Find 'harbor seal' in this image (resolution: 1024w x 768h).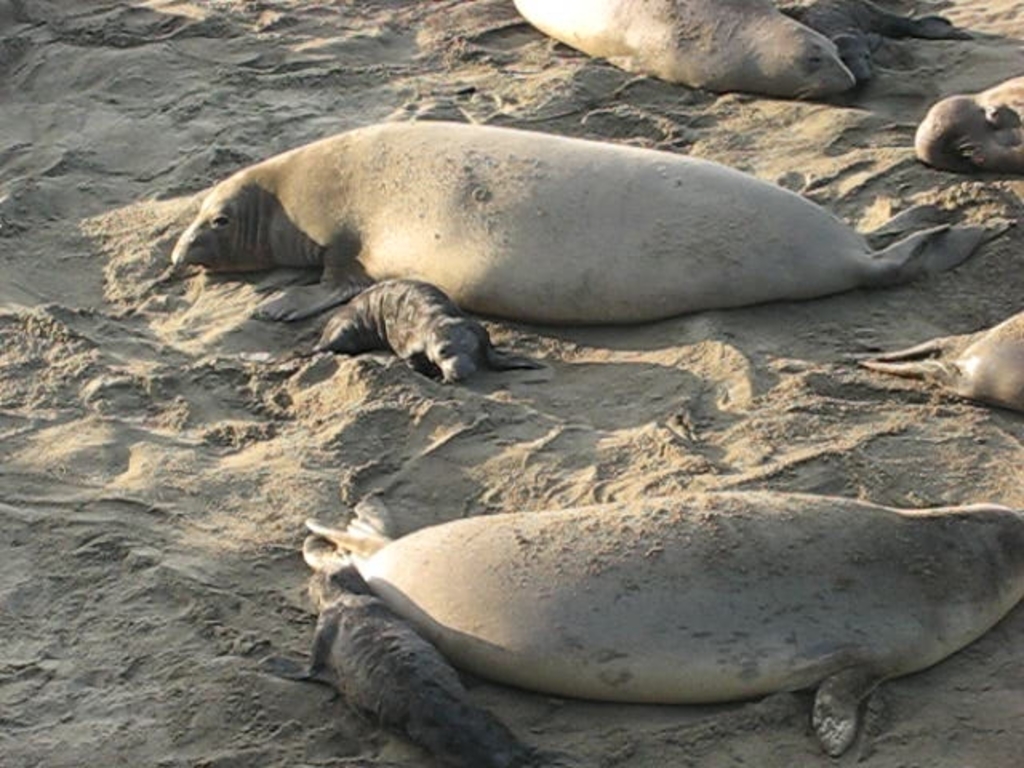
[781,0,963,83].
